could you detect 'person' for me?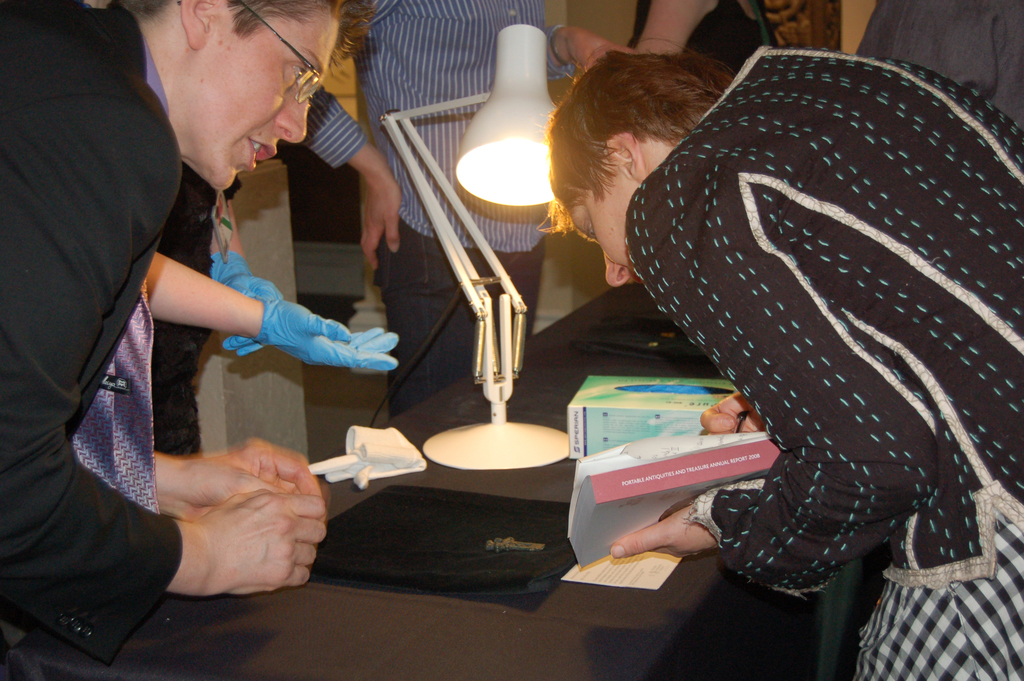
Detection result: box(612, 17, 1023, 636).
